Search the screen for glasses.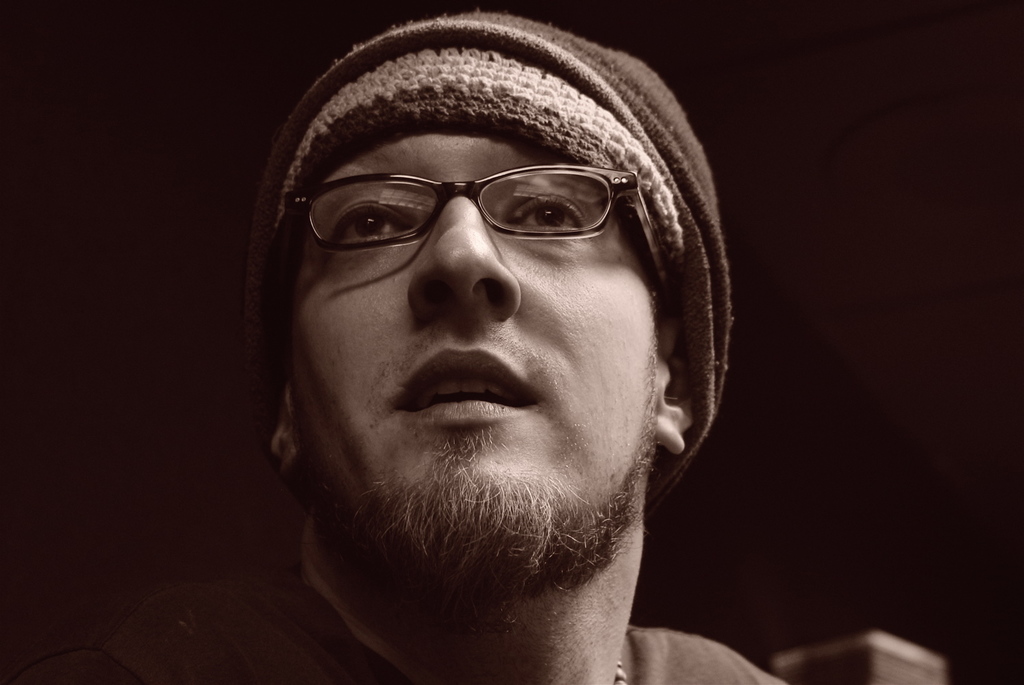
Found at rect(279, 168, 671, 289).
